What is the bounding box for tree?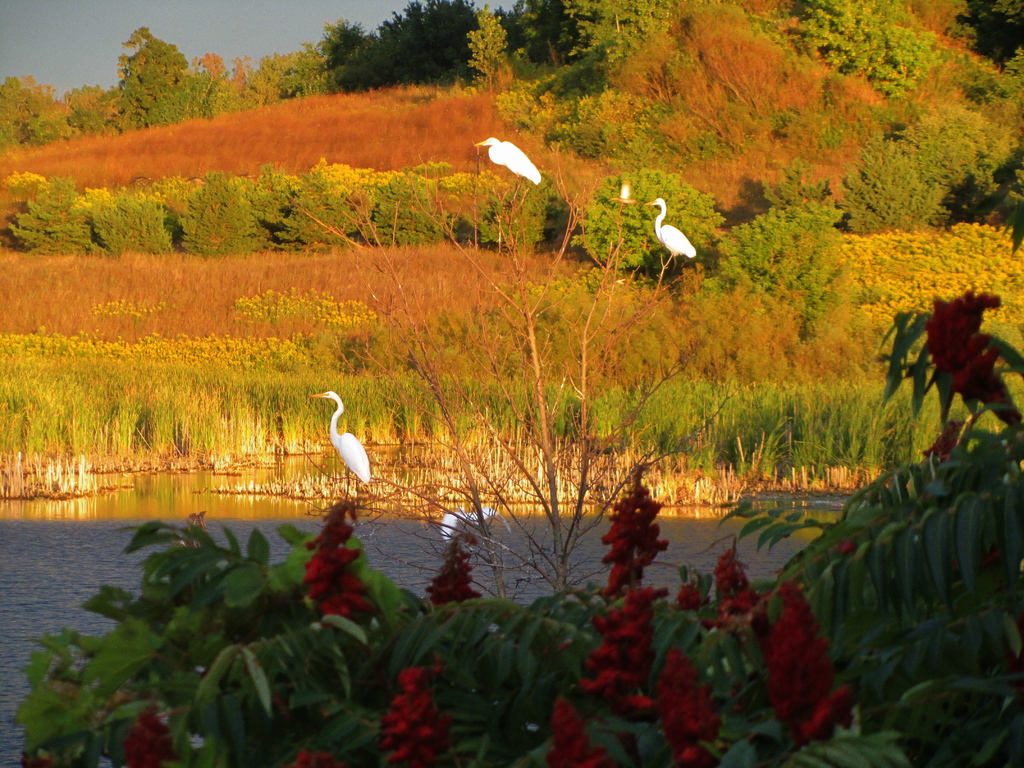
96:25:189:121.
